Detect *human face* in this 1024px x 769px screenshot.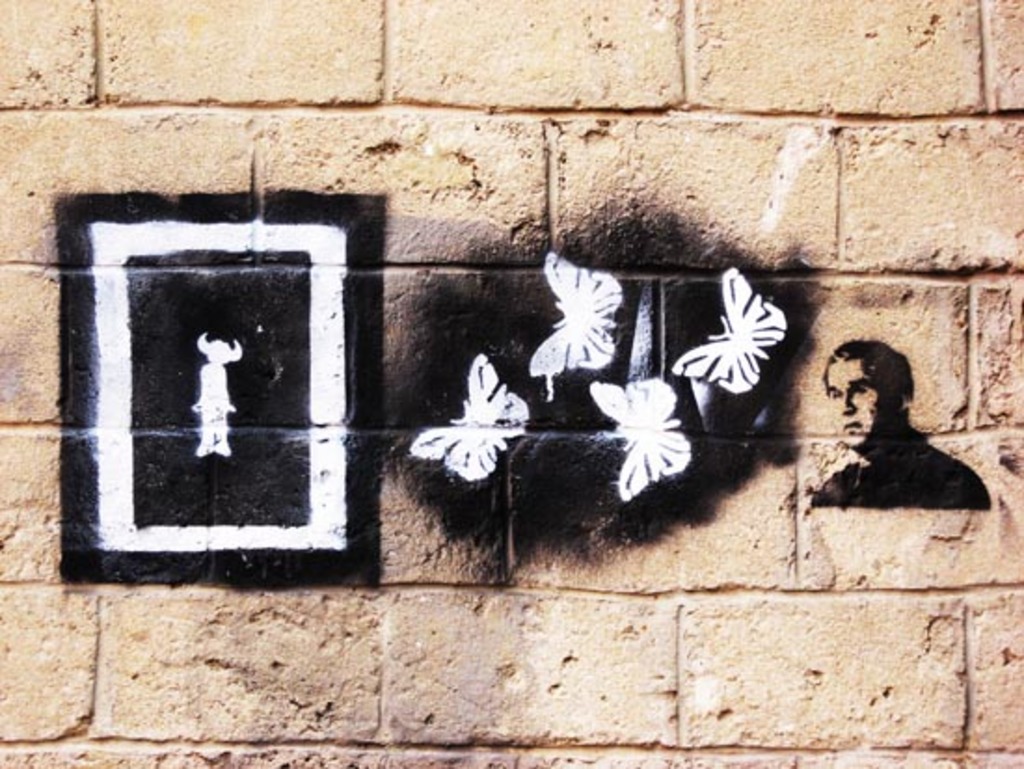
Detection: pyautogui.locateOnScreen(825, 358, 894, 447).
